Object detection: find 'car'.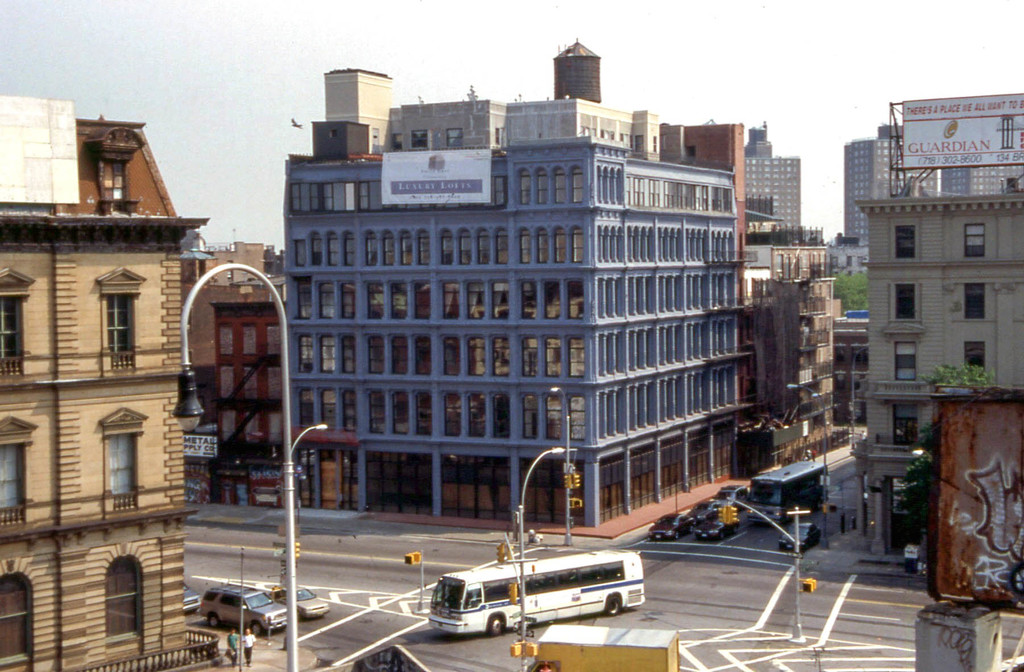
rect(182, 584, 200, 611).
